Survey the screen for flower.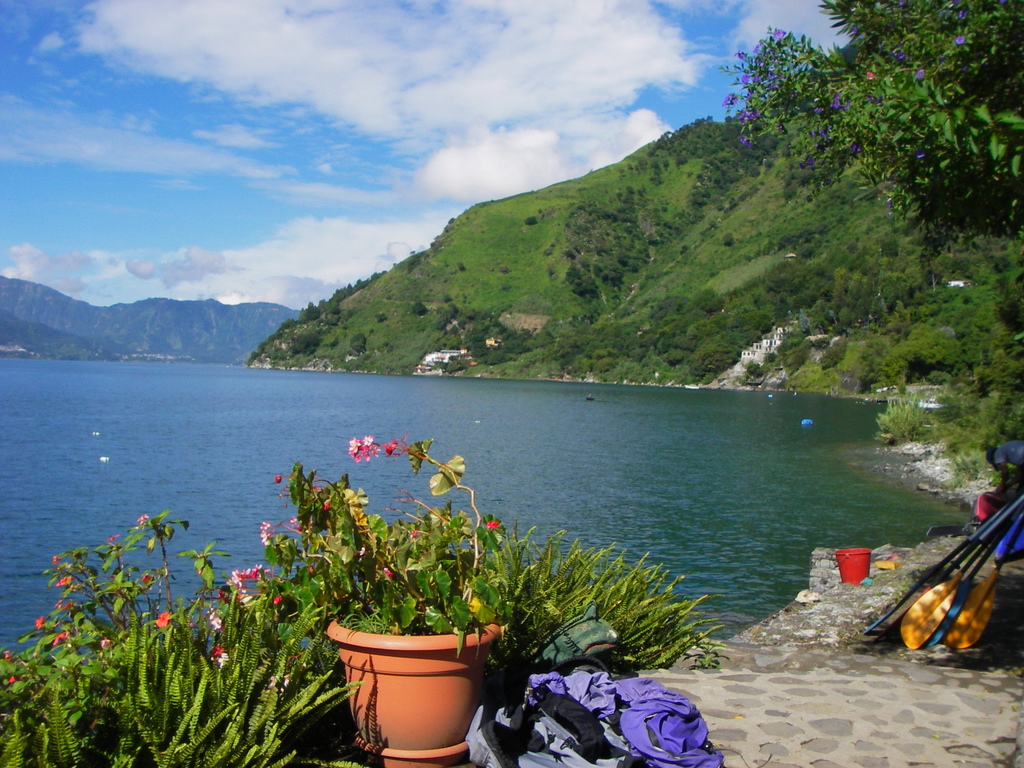
Survey found: {"x1": 36, "y1": 616, "x2": 44, "y2": 629}.
